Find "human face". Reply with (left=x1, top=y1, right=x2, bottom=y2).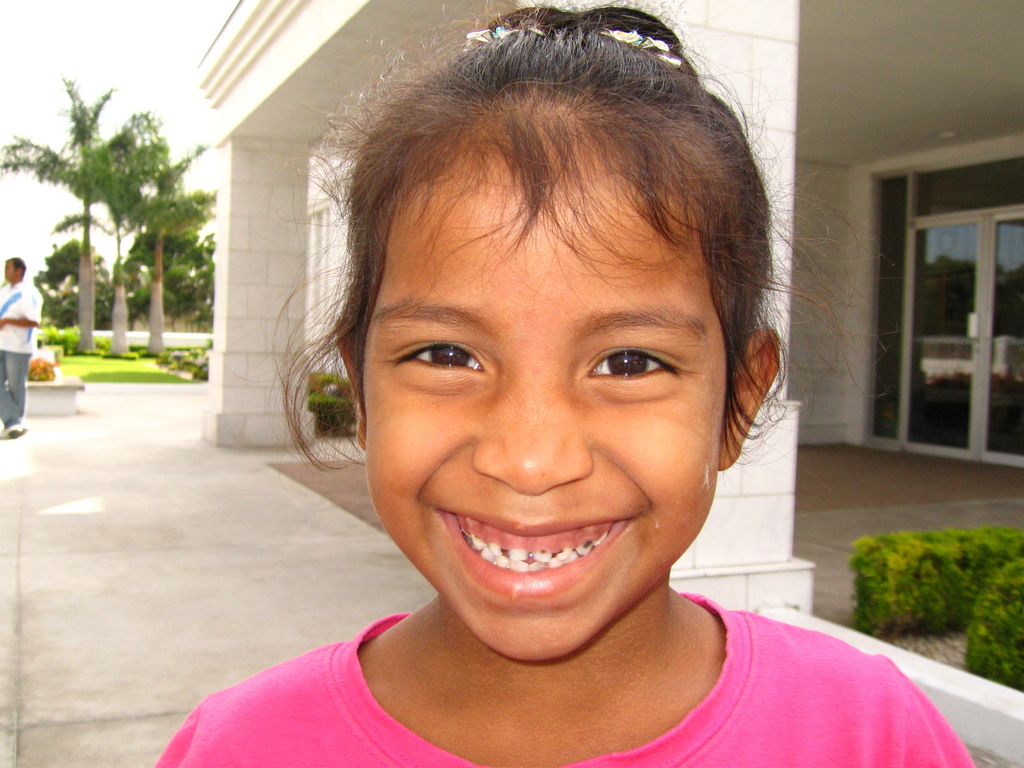
(left=7, top=259, right=19, bottom=282).
